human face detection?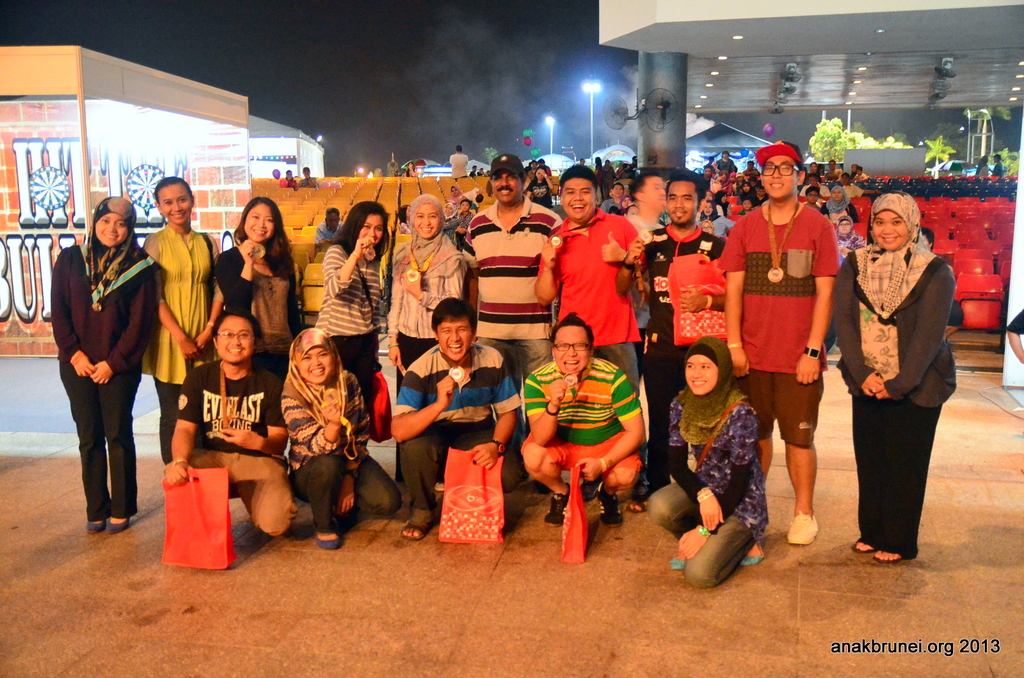
bbox=[662, 174, 697, 233]
